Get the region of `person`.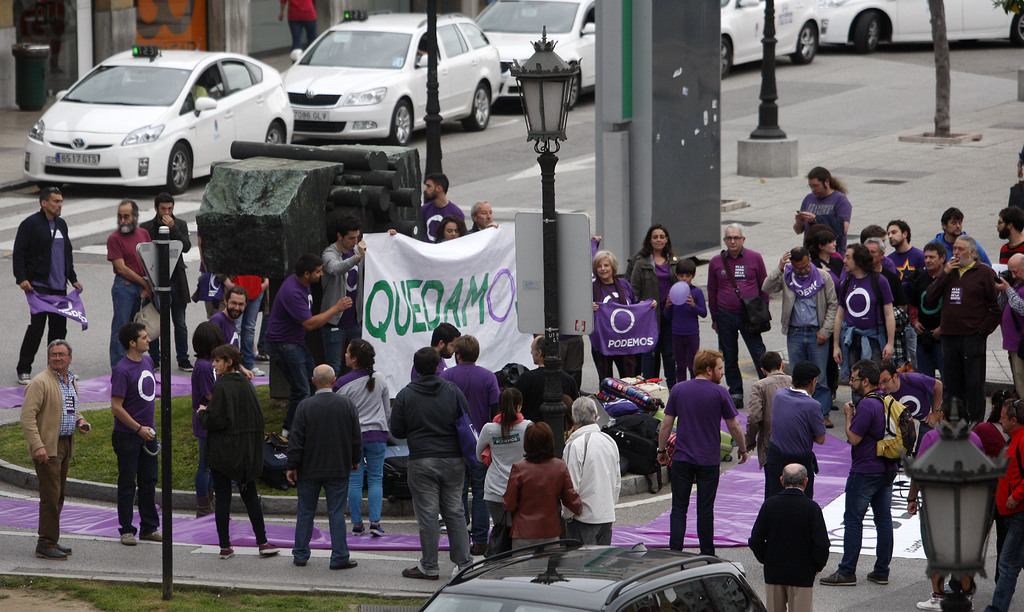
[left=591, top=250, right=660, bottom=387].
